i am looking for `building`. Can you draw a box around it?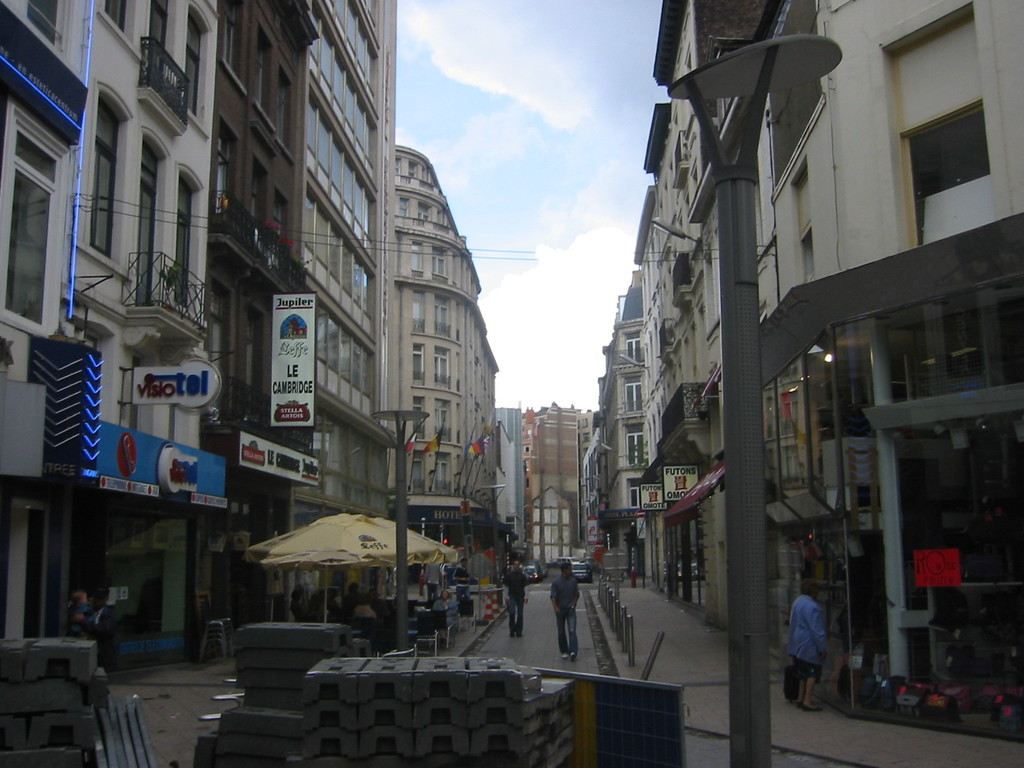
Sure, the bounding box is l=292, t=0, r=383, b=527.
